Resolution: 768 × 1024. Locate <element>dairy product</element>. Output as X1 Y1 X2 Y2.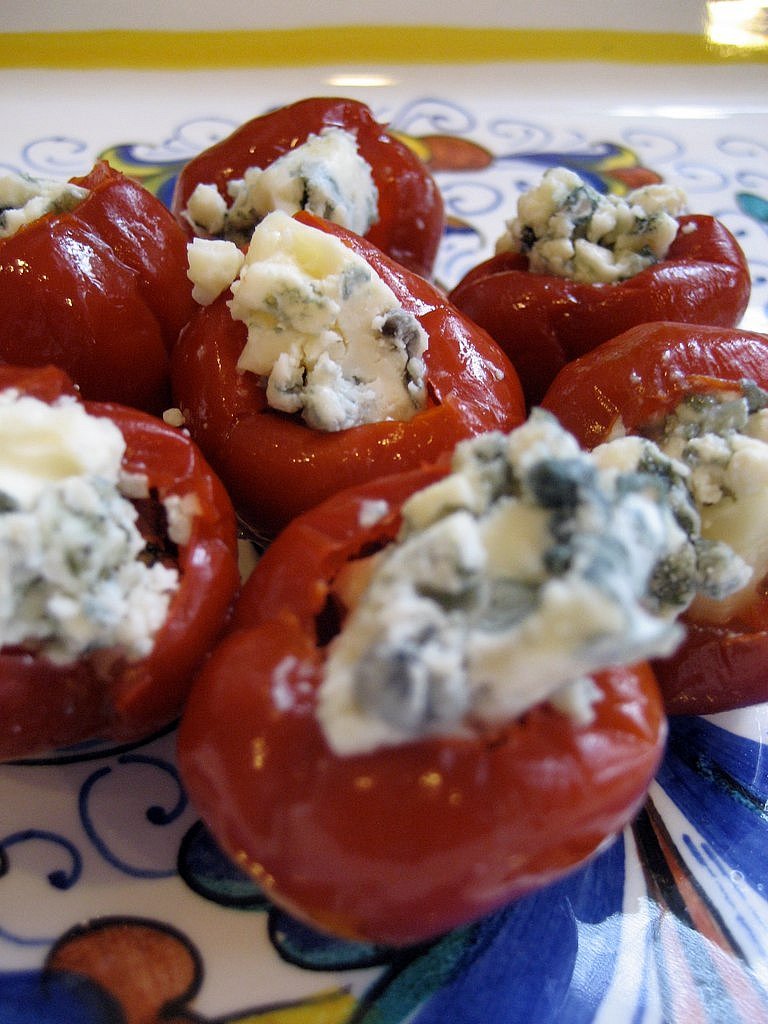
213 134 369 248.
